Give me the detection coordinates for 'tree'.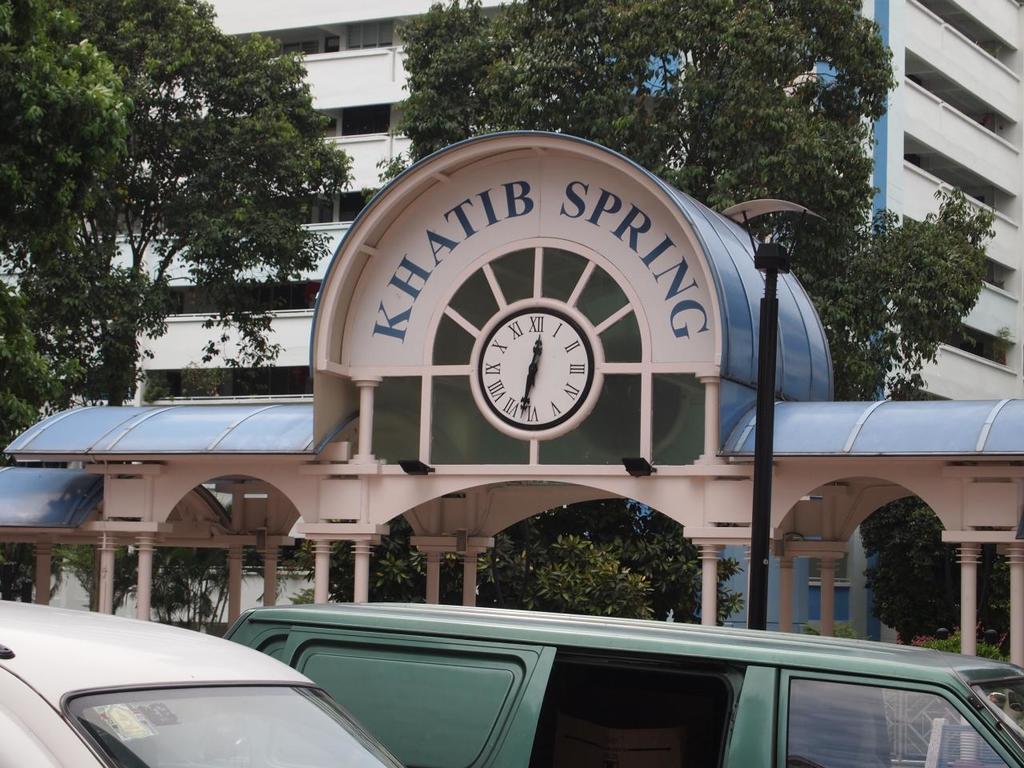
locate(287, 497, 750, 633).
